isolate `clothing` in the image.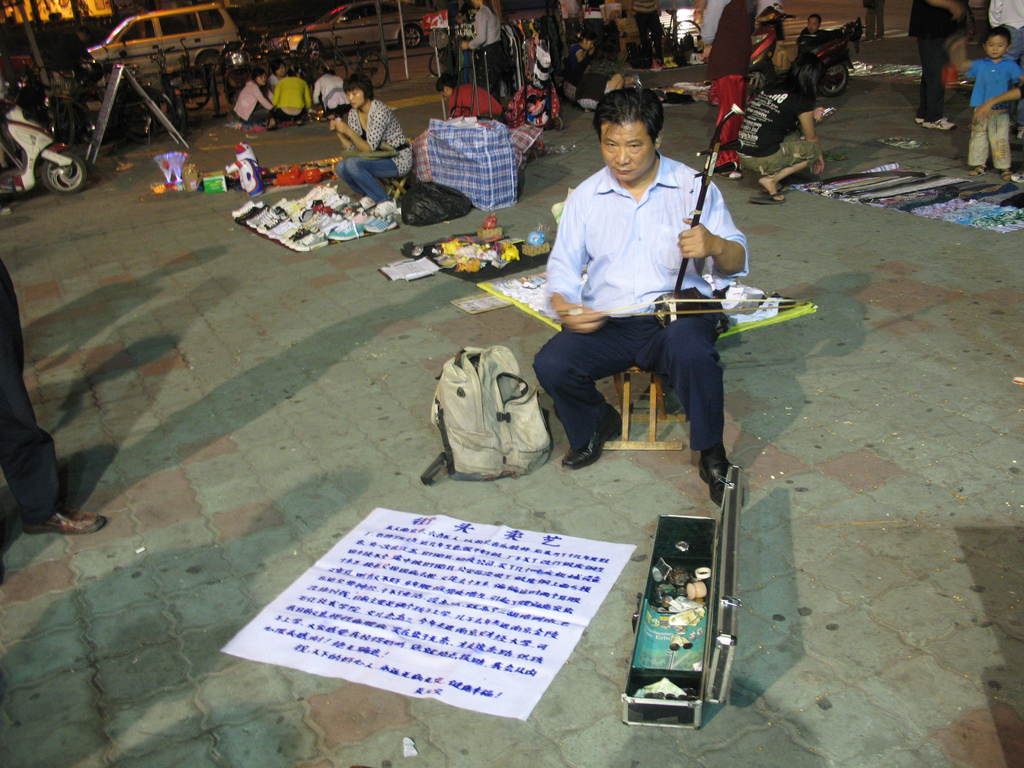
Isolated region: detection(0, 260, 64, 552).
